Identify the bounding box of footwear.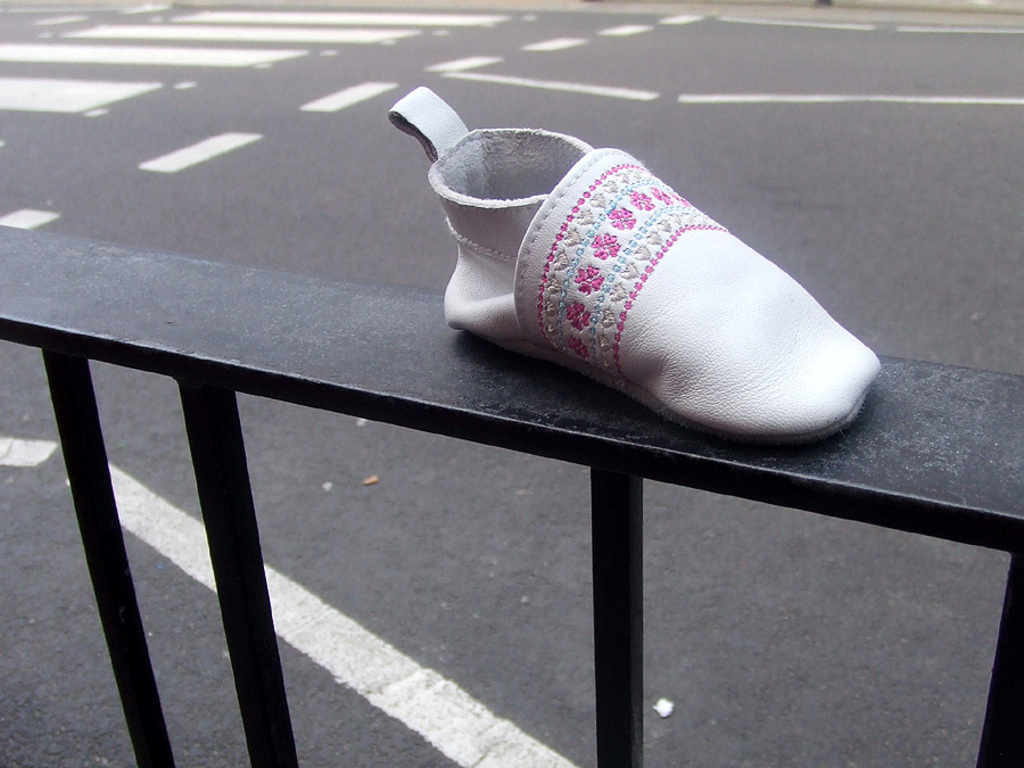
(429,141,887,484).
